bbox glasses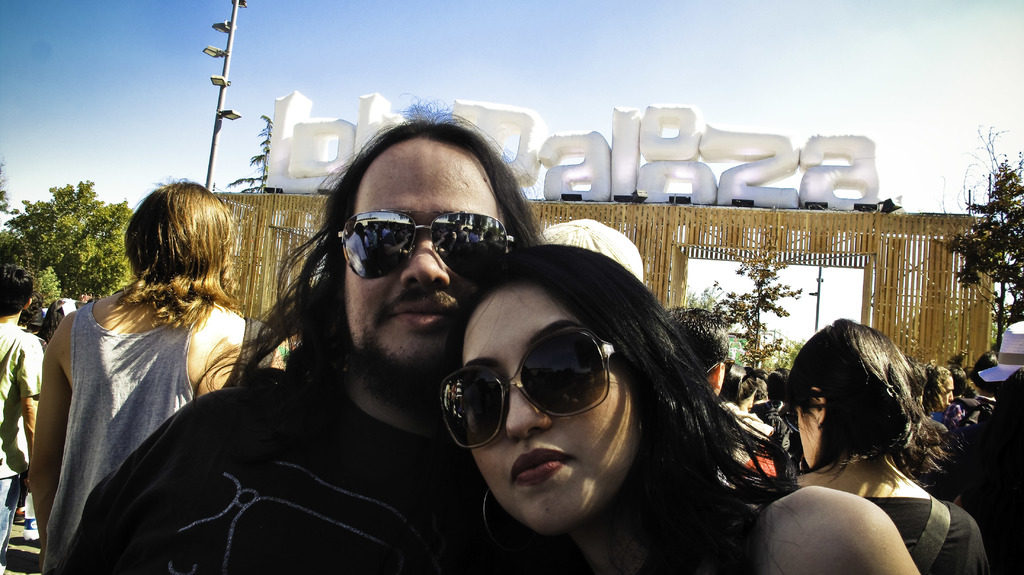
<box>436,325,623,458</box>
